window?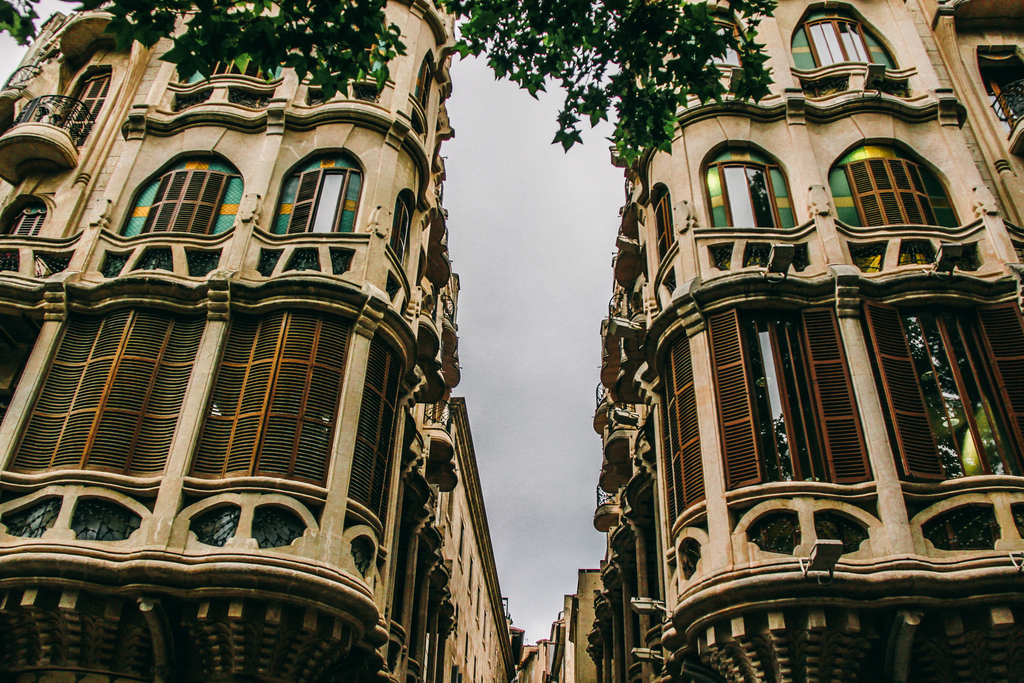
850, 284, 1023, 488
